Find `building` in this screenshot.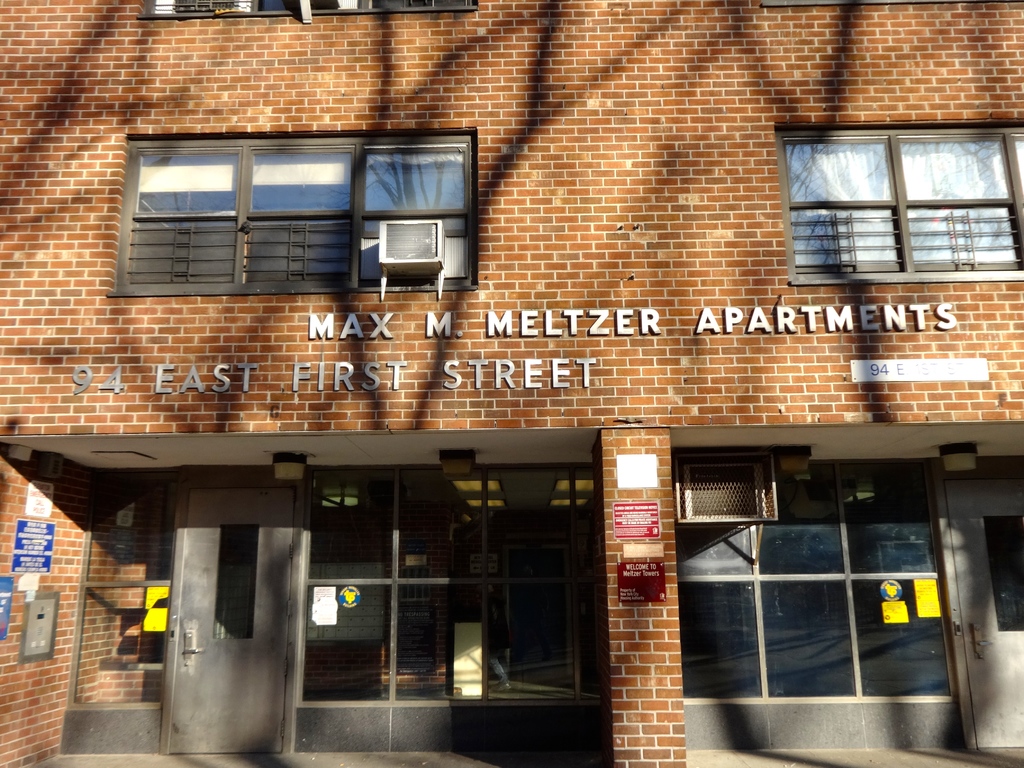
The bounding box for `building` is <box>0,0,1023,767</box>.
